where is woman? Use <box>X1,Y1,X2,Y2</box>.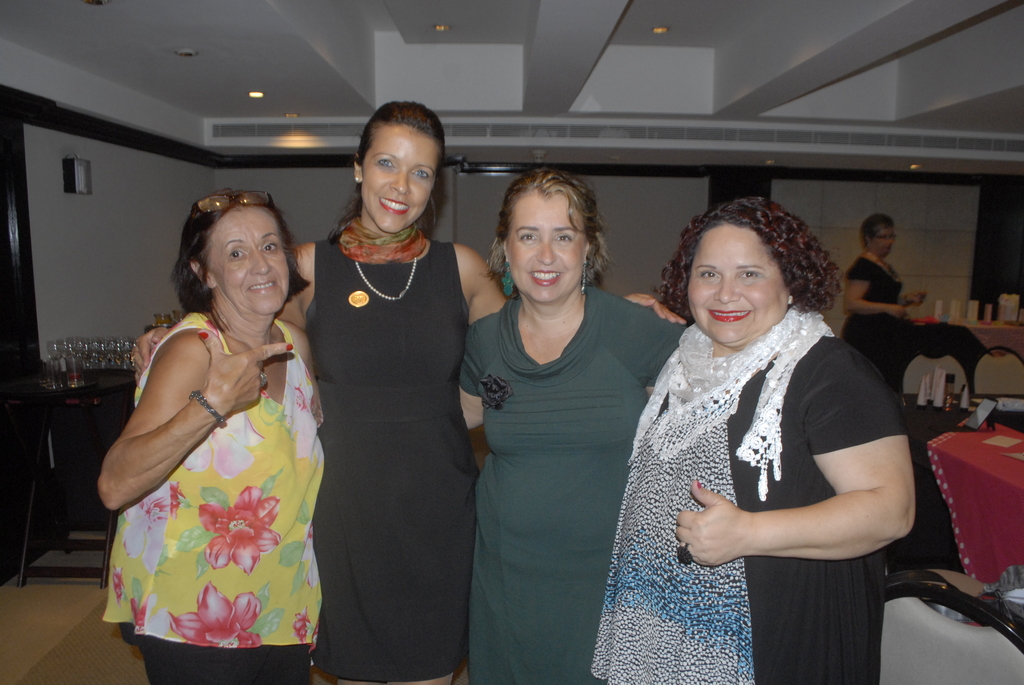
<box>590,191,925,679</box>.
